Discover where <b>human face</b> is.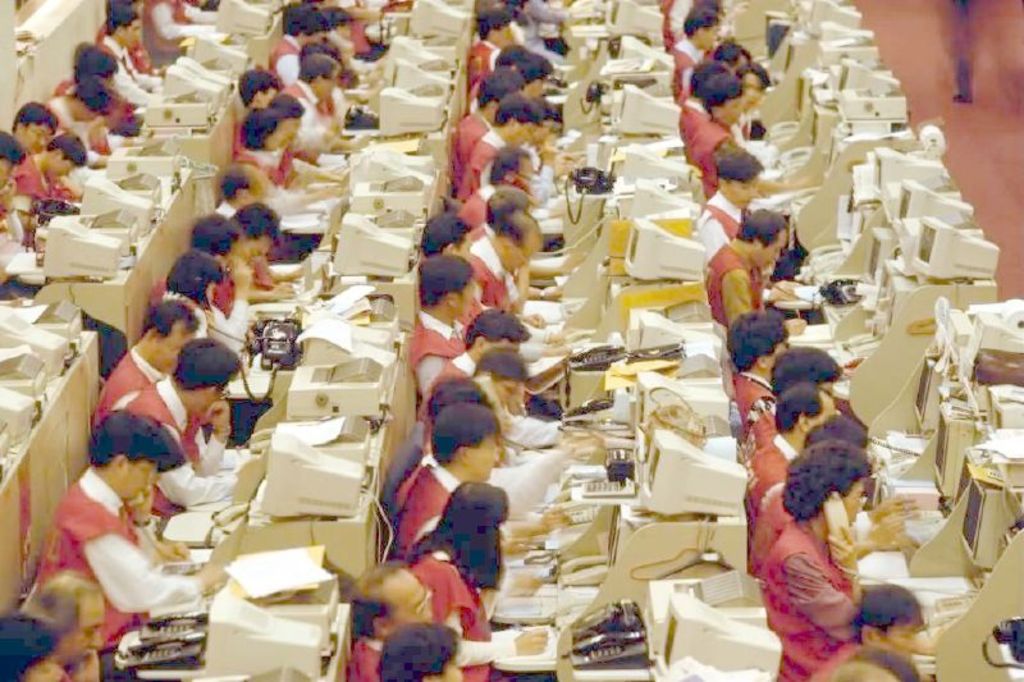
Discovered at (847, 473, 863, 525).
